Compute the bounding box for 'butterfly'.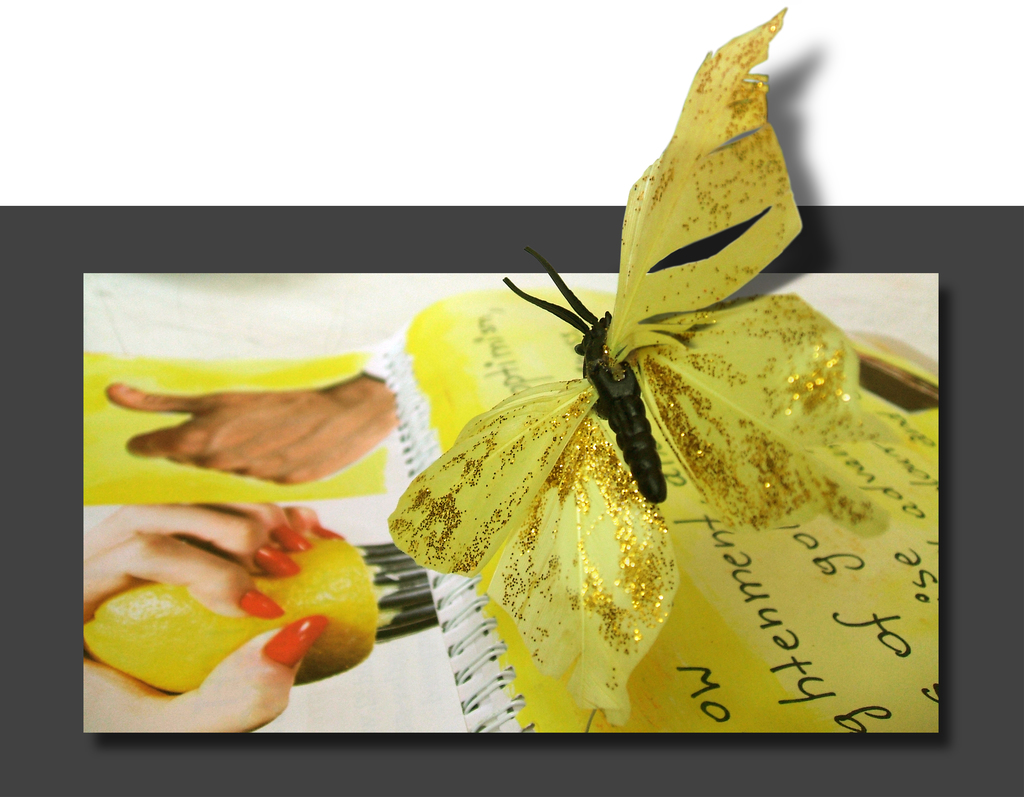
434:147:913:647.
